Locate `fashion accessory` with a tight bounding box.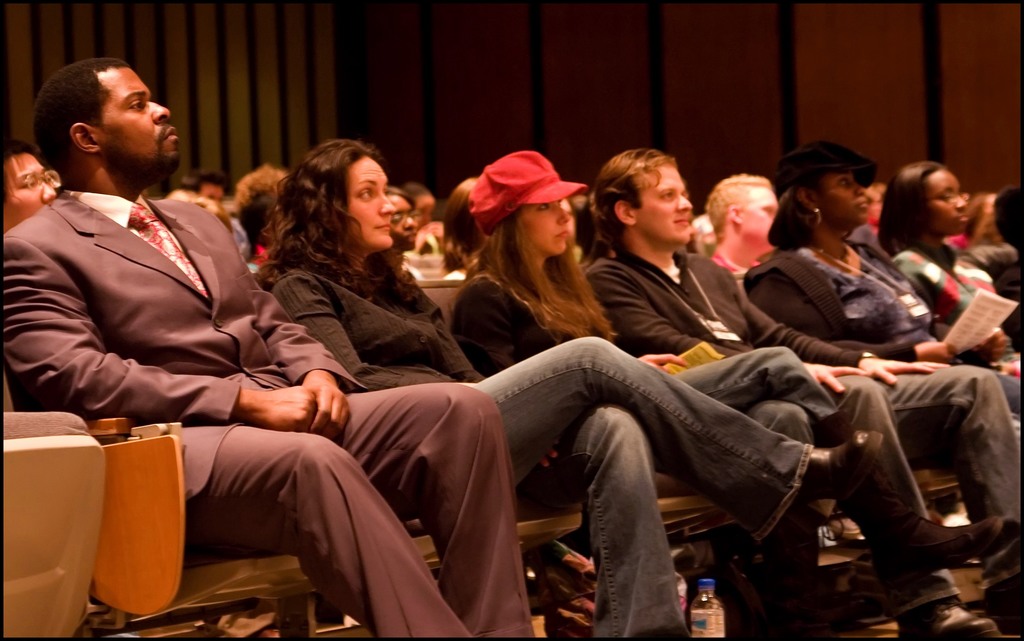
l=775, t=138, r=875, b=188.
